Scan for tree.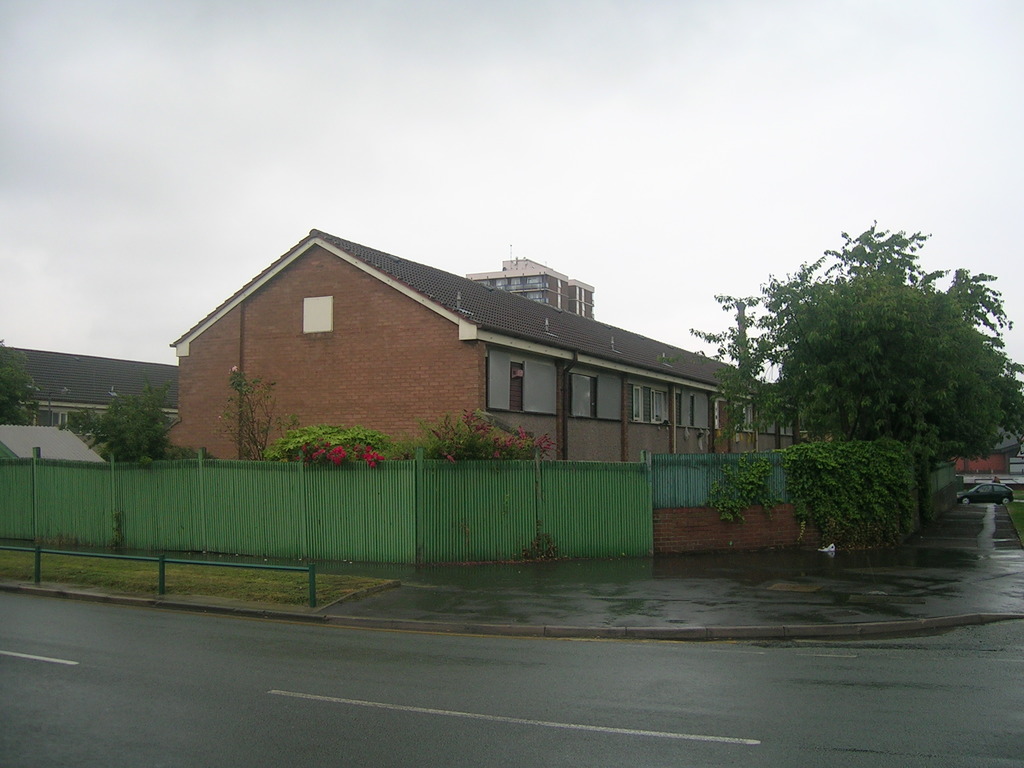
Scan result: 271,415,403,460.
